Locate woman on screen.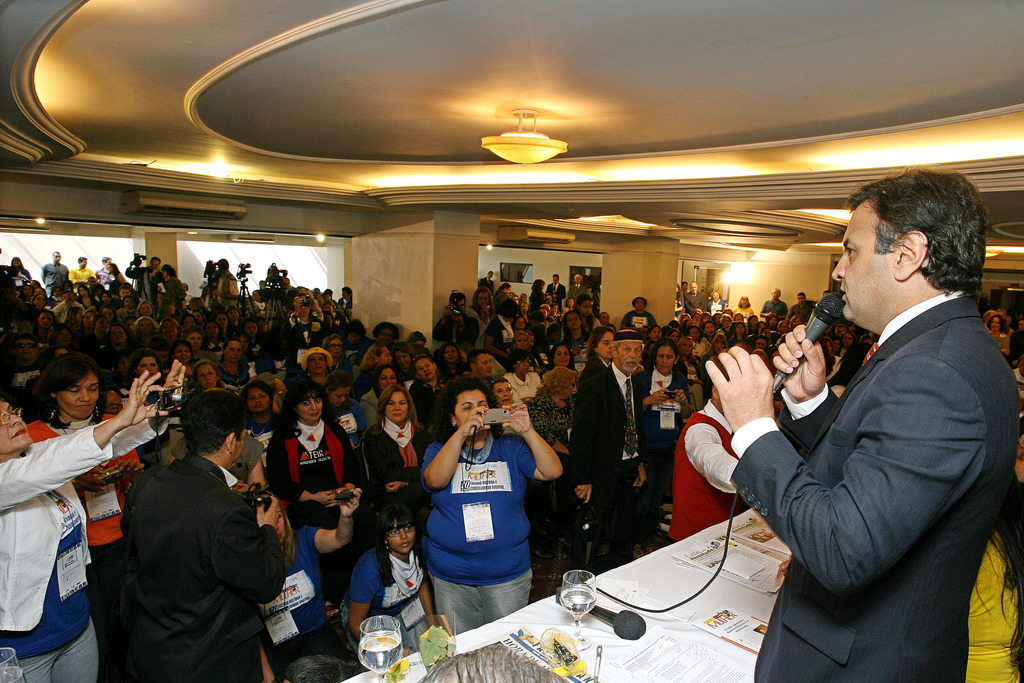
On screen at <box>275,379,360,507</box>.
